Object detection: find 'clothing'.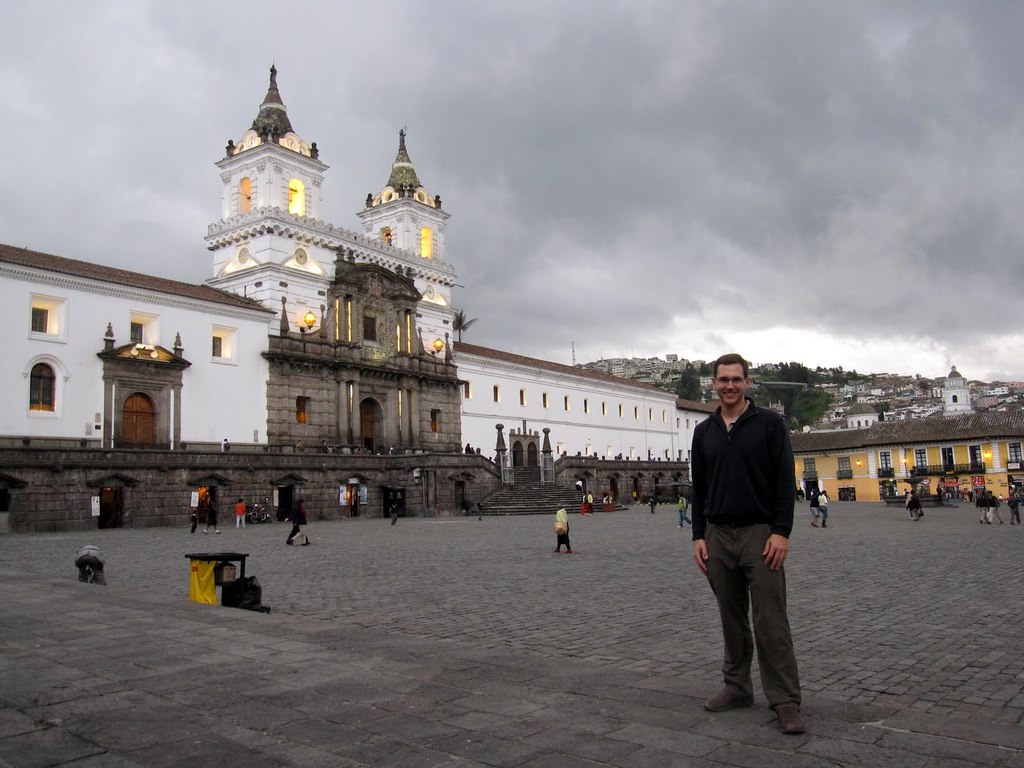
[188, 486, 203, 520].
